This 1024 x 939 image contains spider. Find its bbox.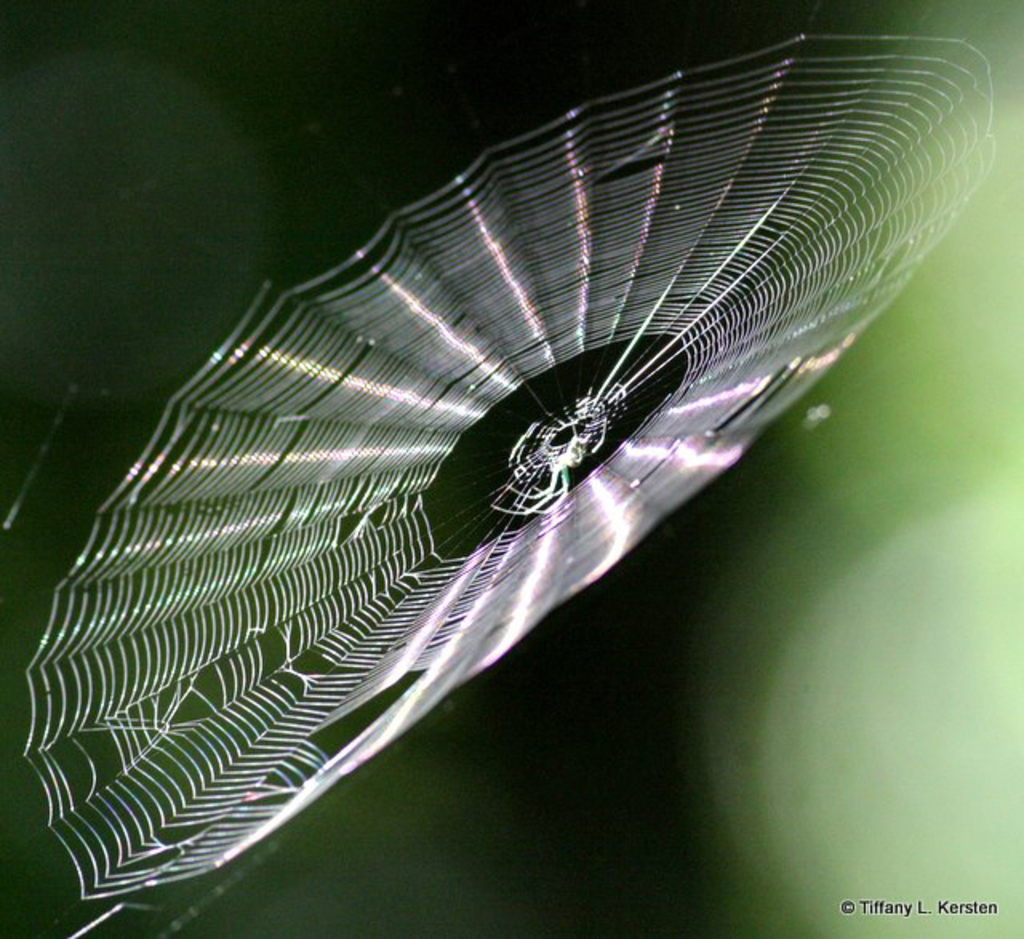
bbox=[491, 414, 608, 515].
